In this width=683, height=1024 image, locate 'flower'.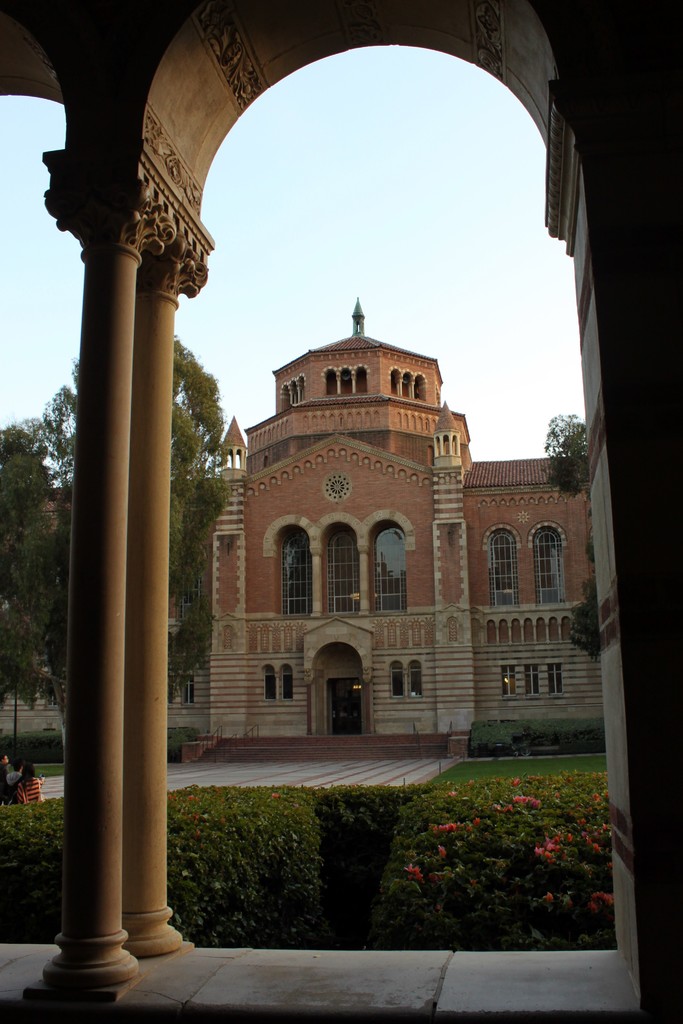
Bounding box: left=513, top=794, right=539, bottom=808.
